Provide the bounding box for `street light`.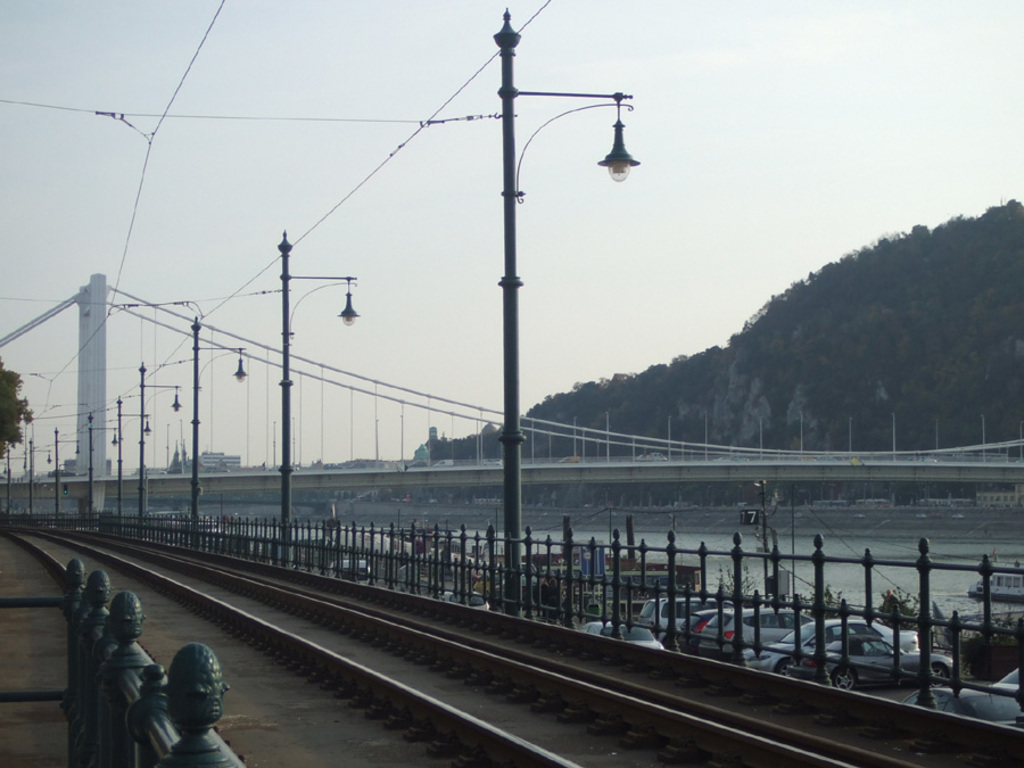
(273, 228, 363, 562).
